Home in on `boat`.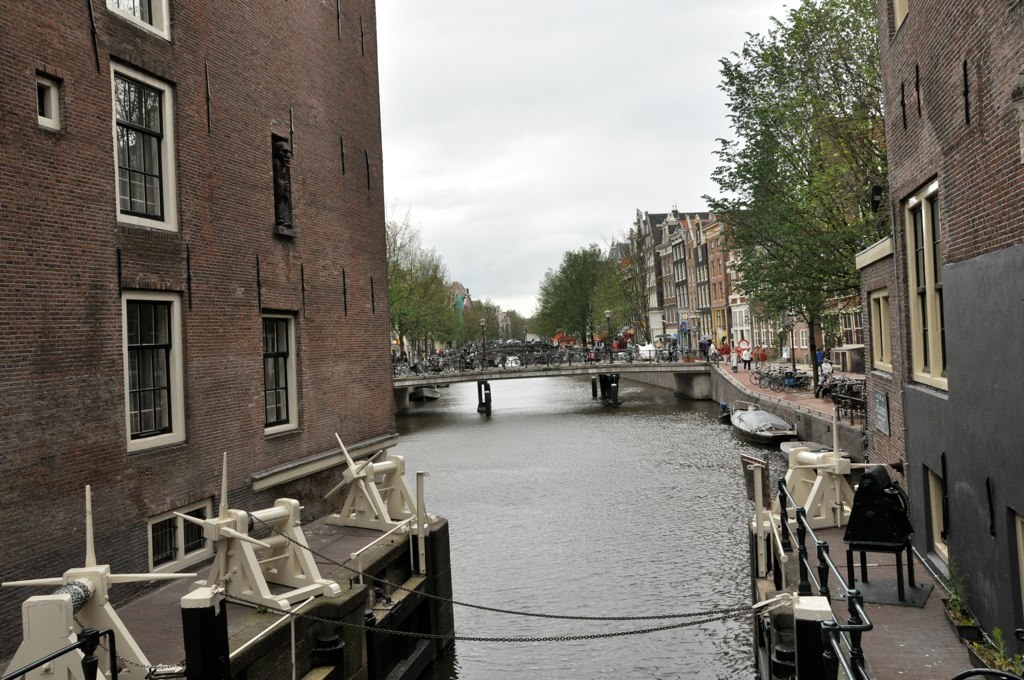
Homed in at pyautogui.locateOnScreen(720, 402, 798, 447).
